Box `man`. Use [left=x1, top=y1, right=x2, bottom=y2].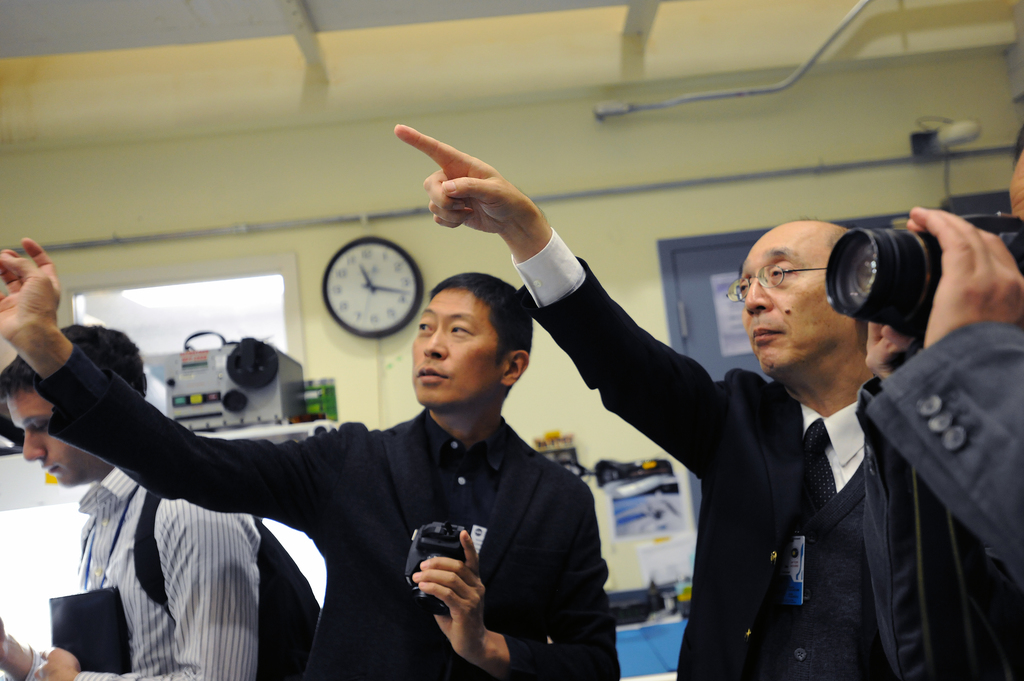
[left=84, top=228, right=641, bottom=659].
